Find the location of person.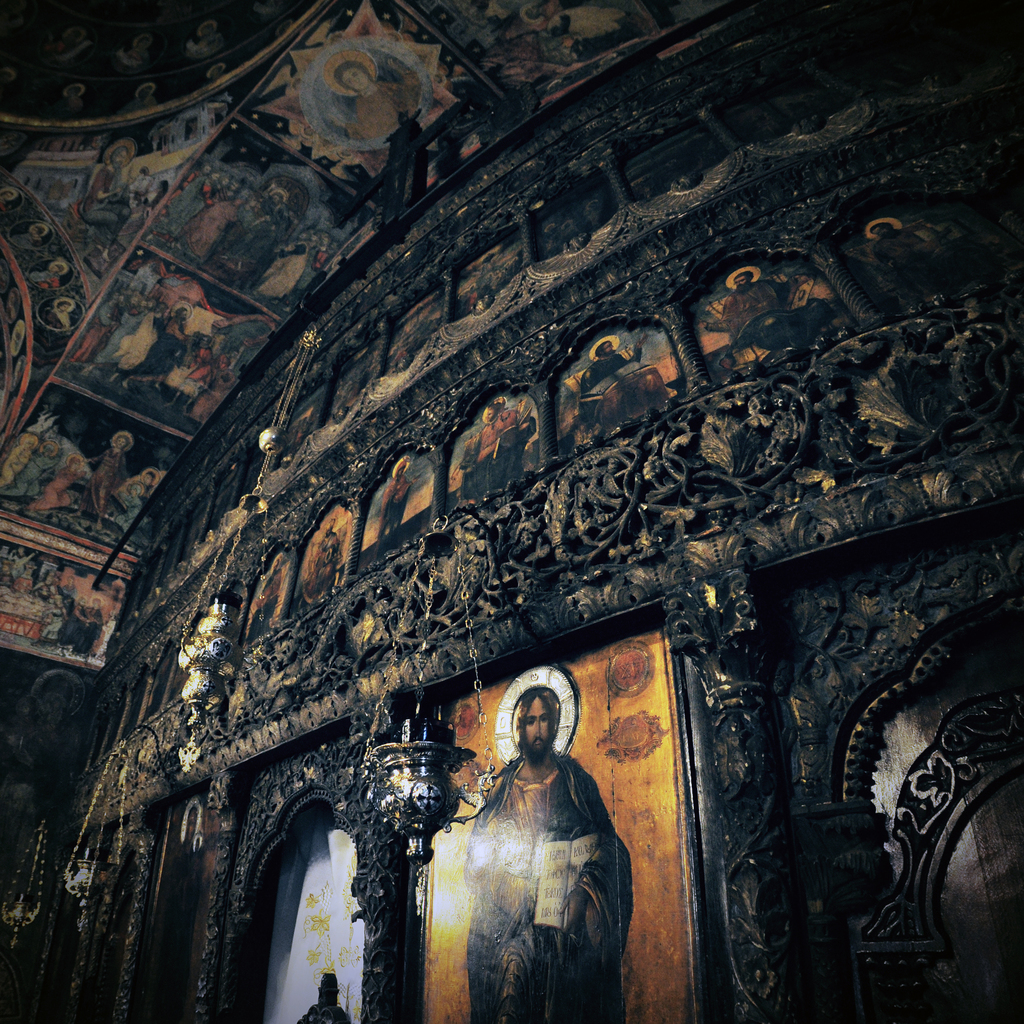
Location: [left=428, top=663, right=631, bottom=1017].
